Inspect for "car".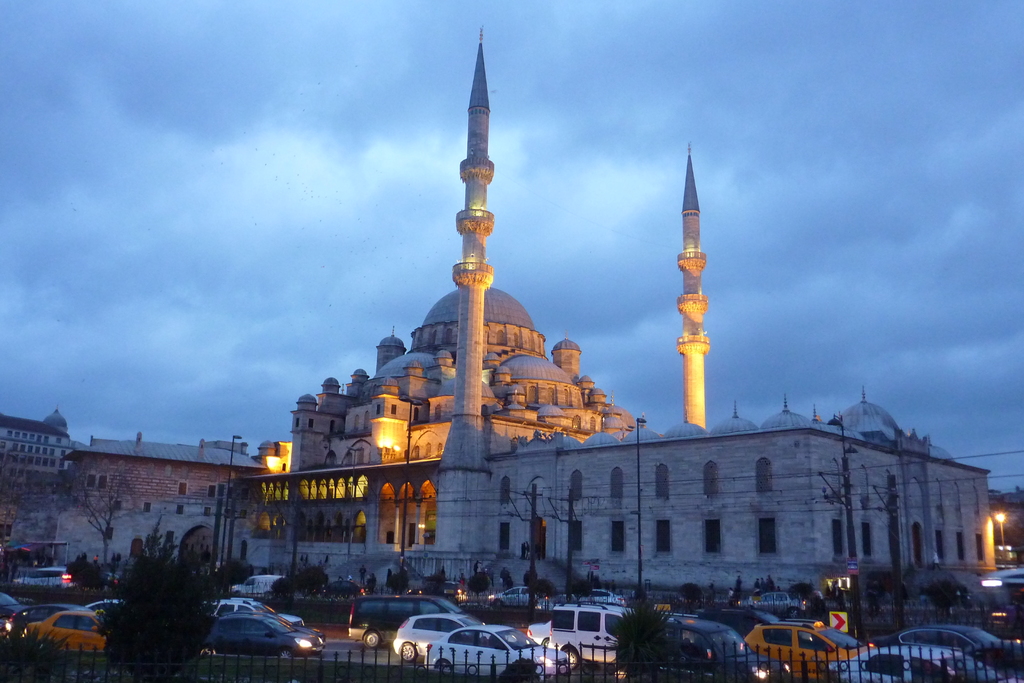
Inspection: 407,582,470,607.
